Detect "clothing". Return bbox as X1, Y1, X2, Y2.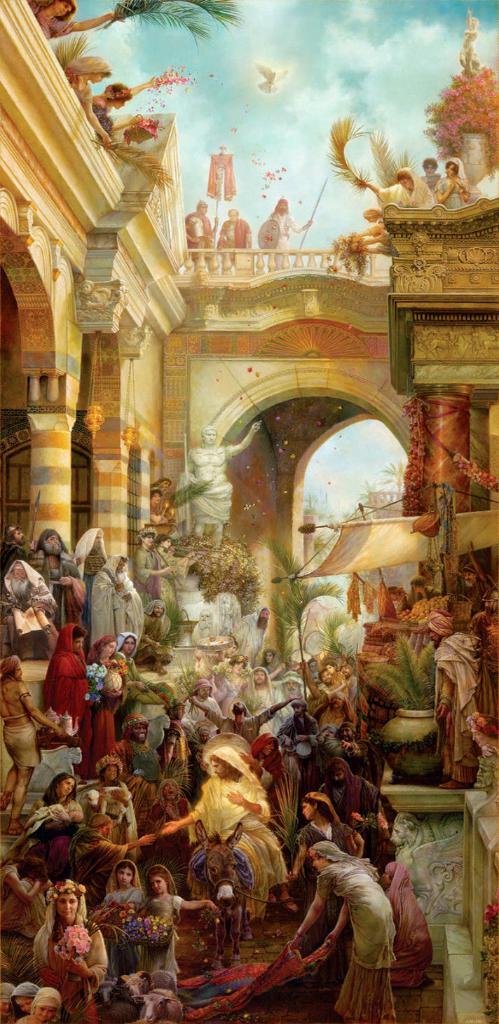
39, 621, 85, 733.
